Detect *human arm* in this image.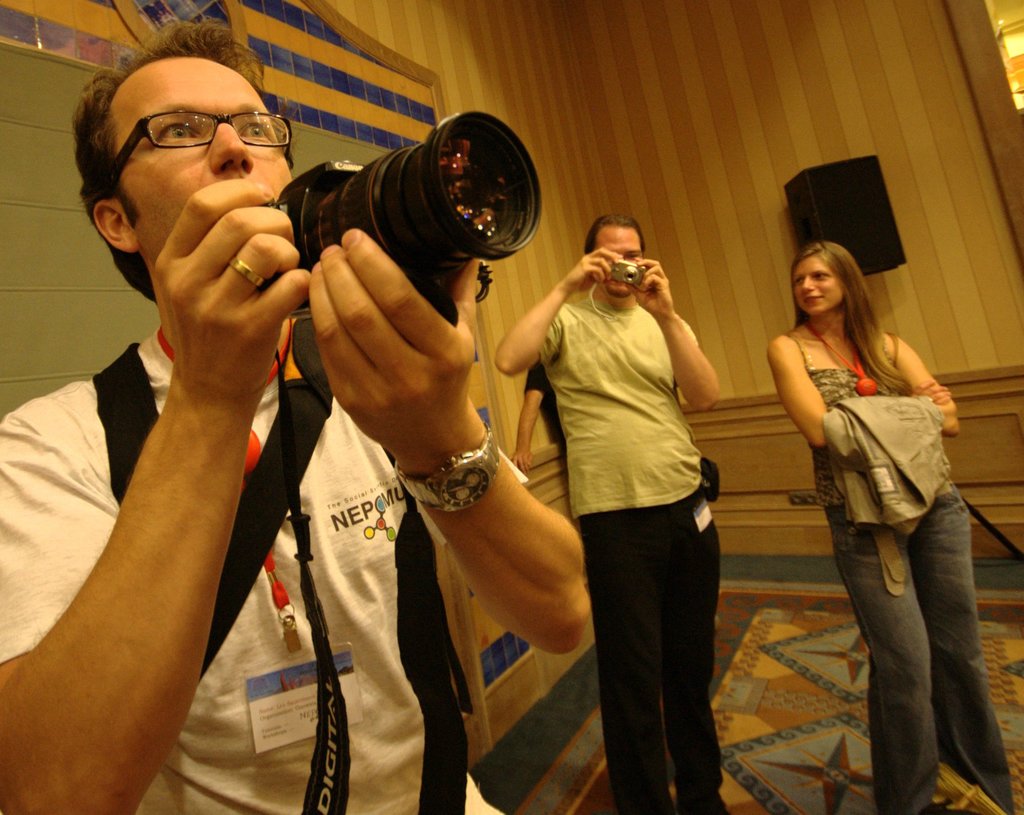
Detection: (left=508, top=365, right=548, bottom=476).
